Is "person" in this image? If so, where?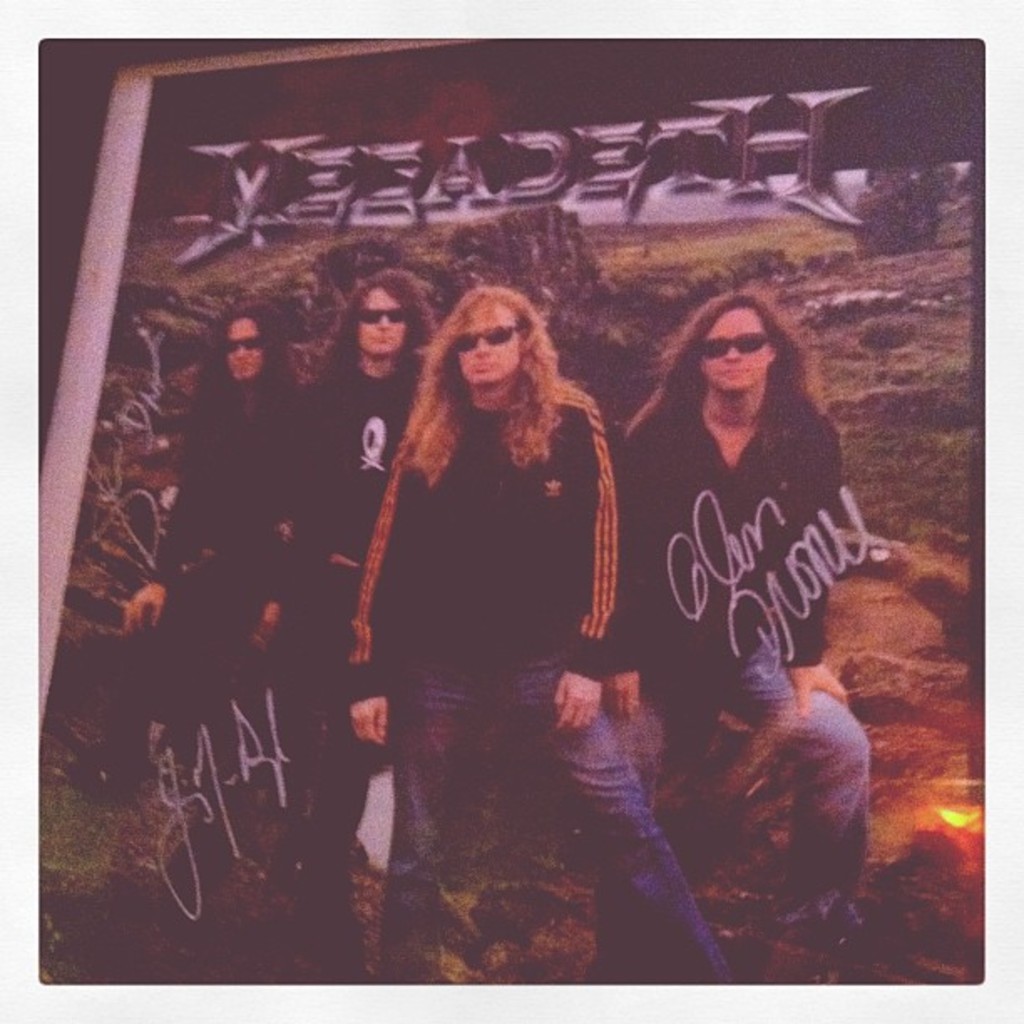
Yes, at 351,284,731,987.
